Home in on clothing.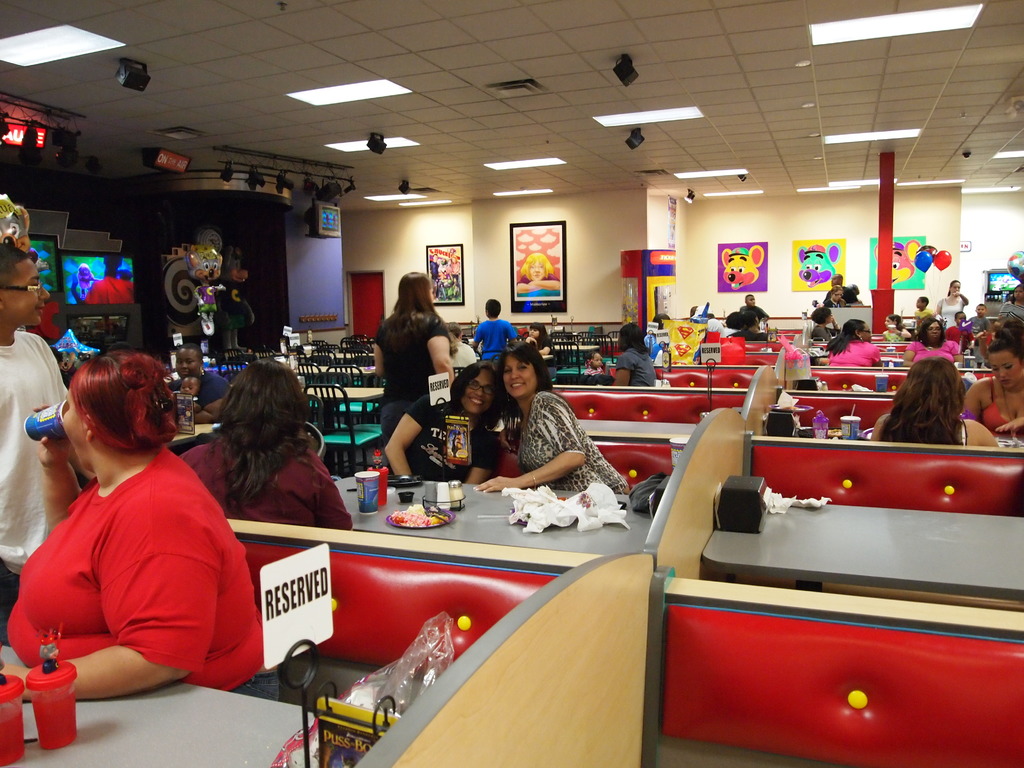
Homed in at [x1=710, y1=312, x2=726, y2=335].
